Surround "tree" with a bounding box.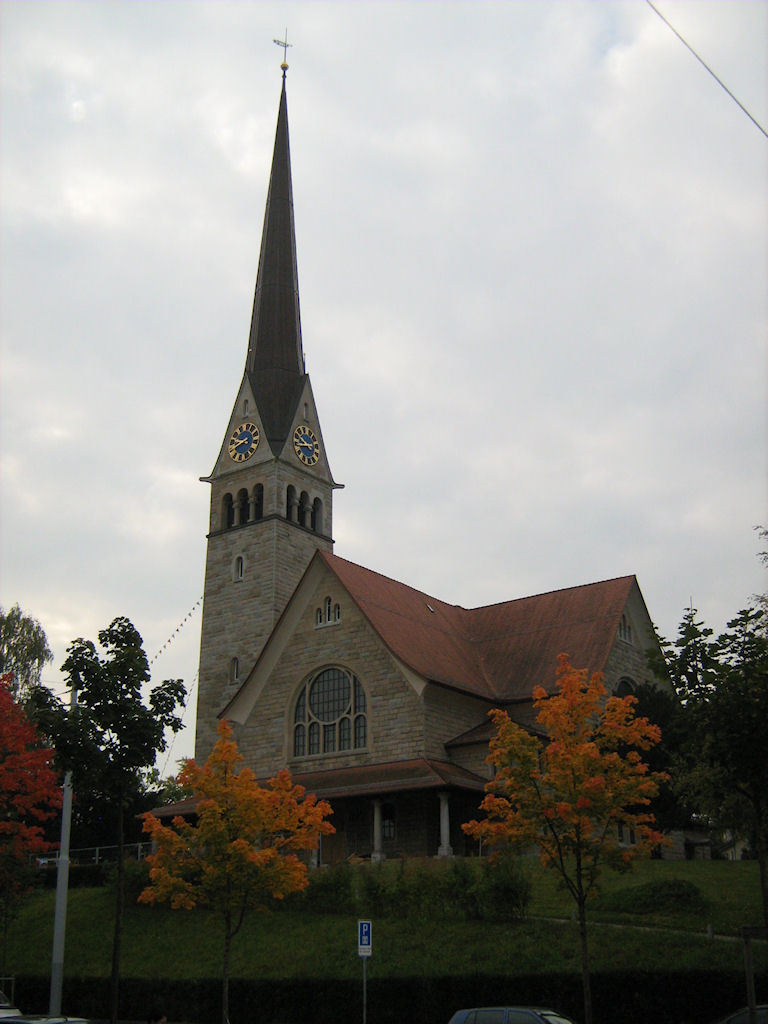
<region>131, 721, 334, 1023</region>.
